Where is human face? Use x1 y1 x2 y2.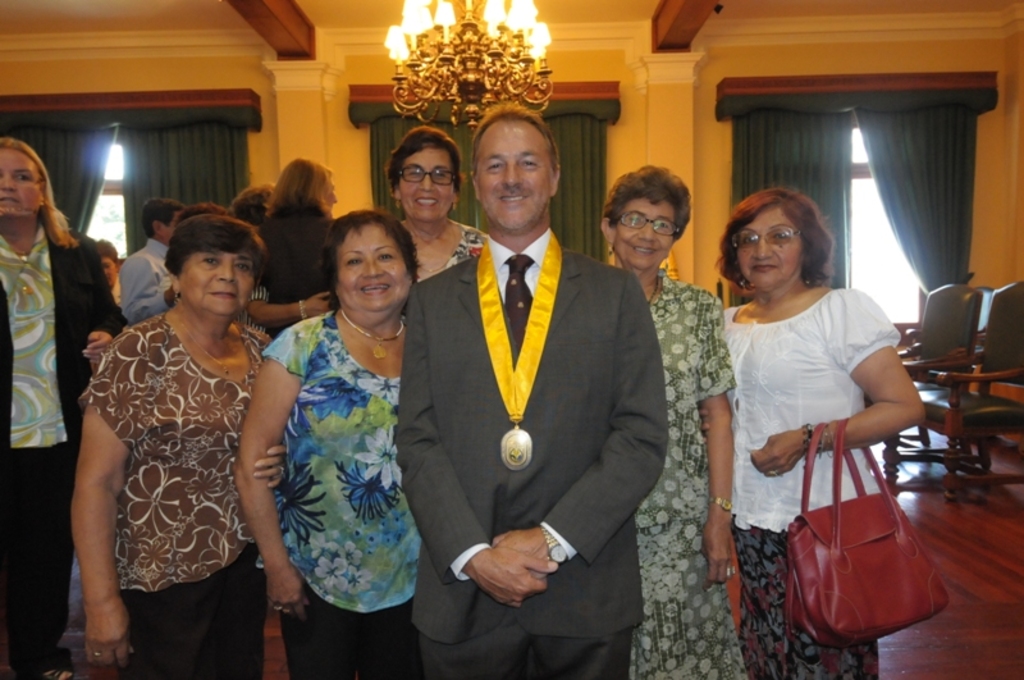
323 181 342 215.
